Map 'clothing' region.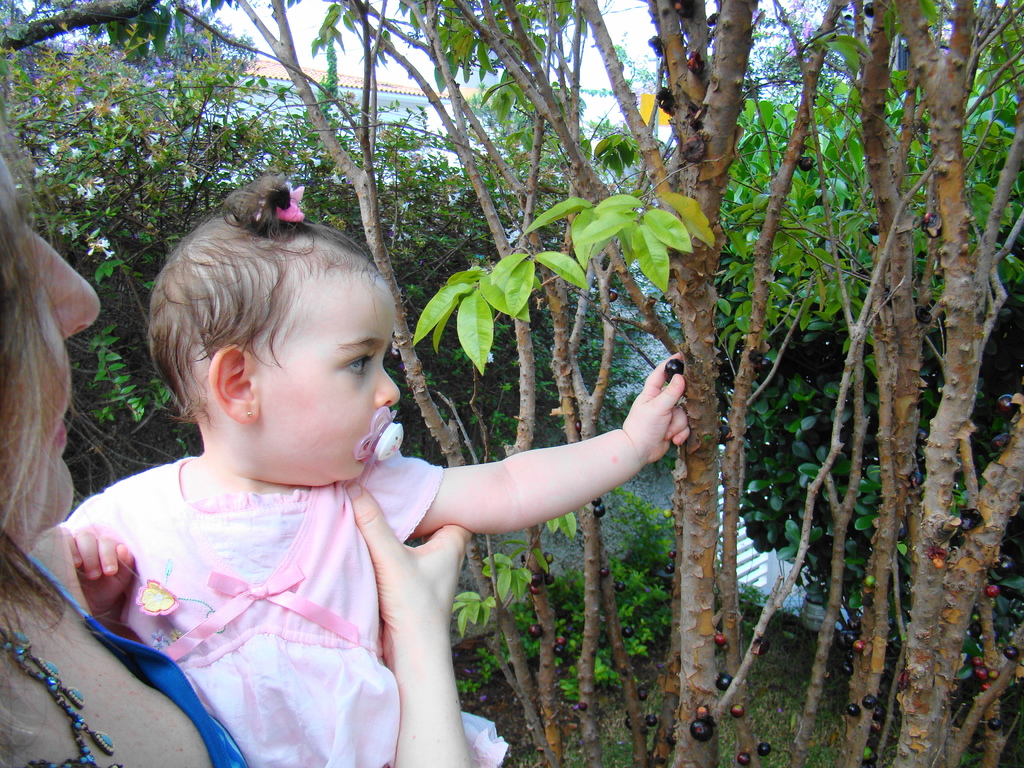
Mapped to x1=60 y1=383 x2=499 y2=744.
